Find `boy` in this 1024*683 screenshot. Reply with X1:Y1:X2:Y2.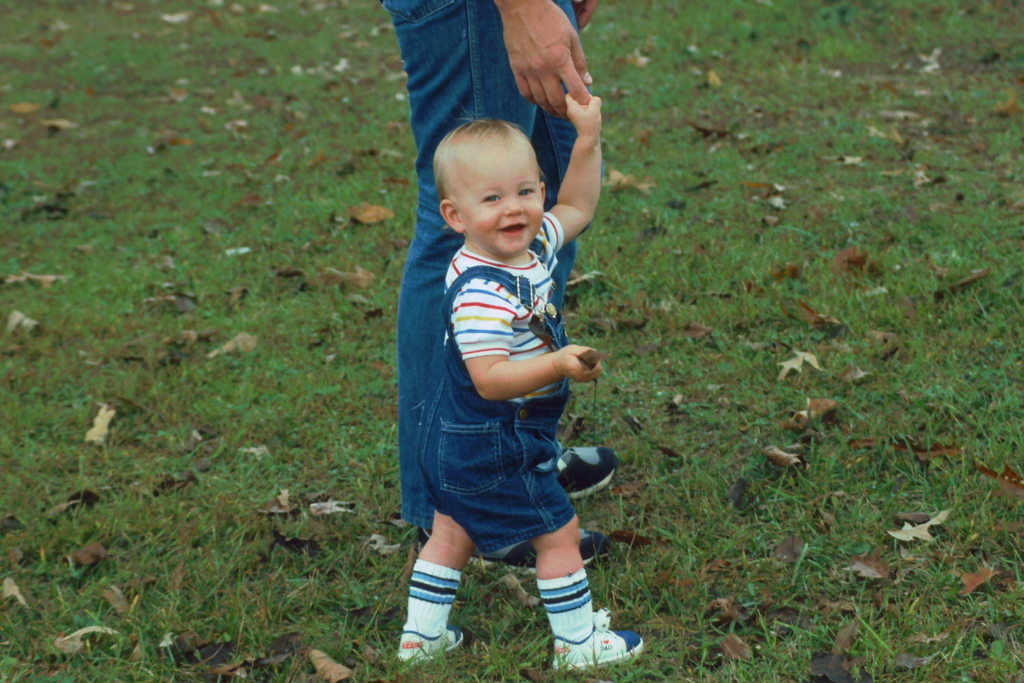
382:79:625:669.
